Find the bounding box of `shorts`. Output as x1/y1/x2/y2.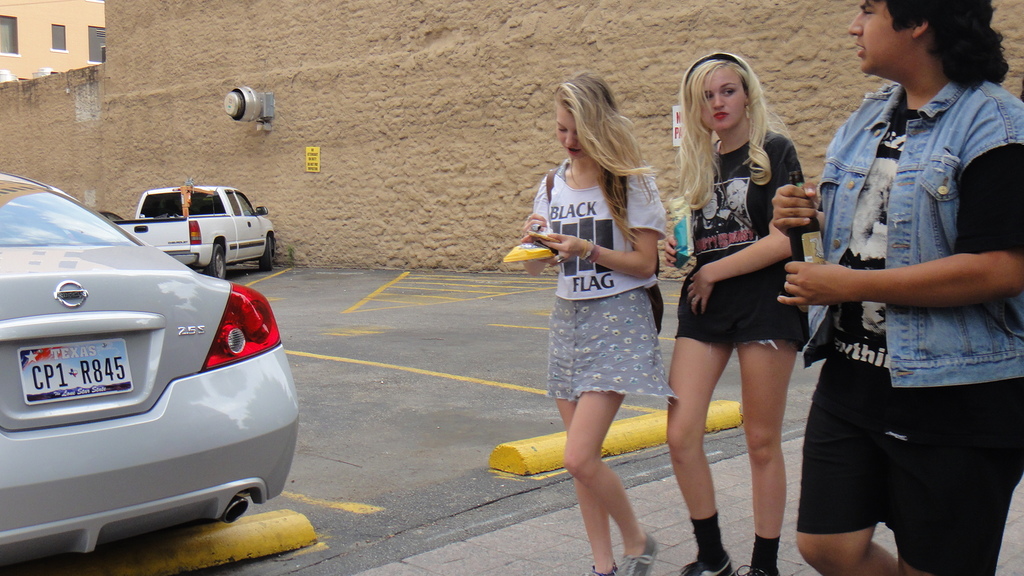
795/351/1023/575.
